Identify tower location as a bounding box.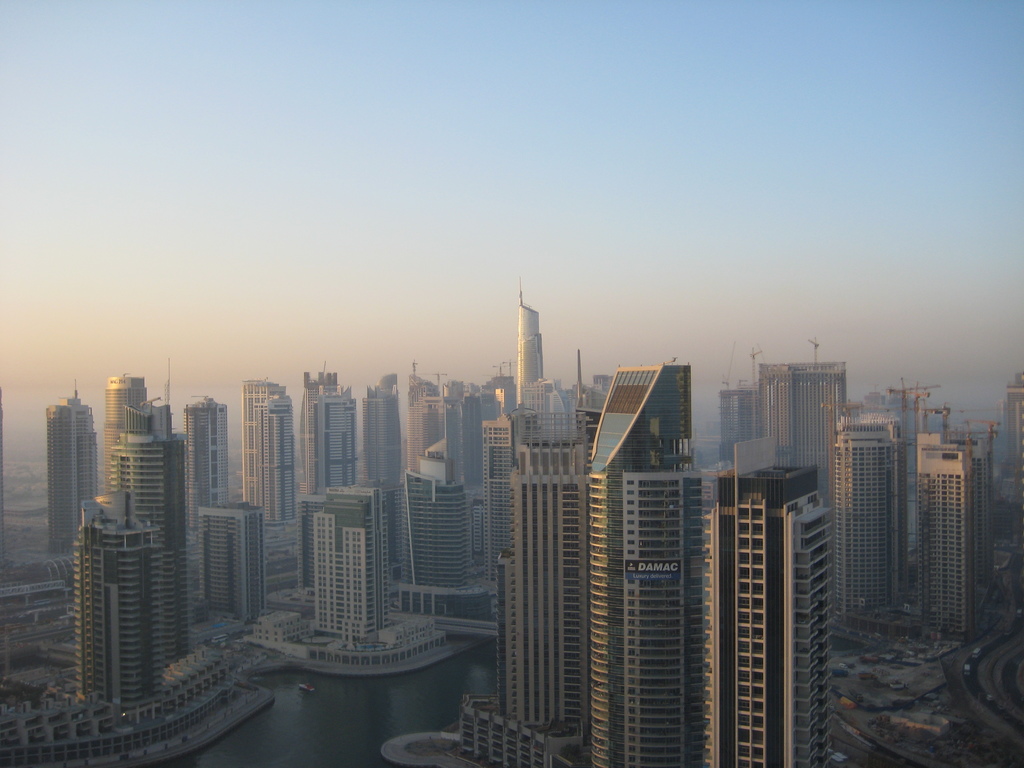
bbox=[587, 365, 705, 767].
